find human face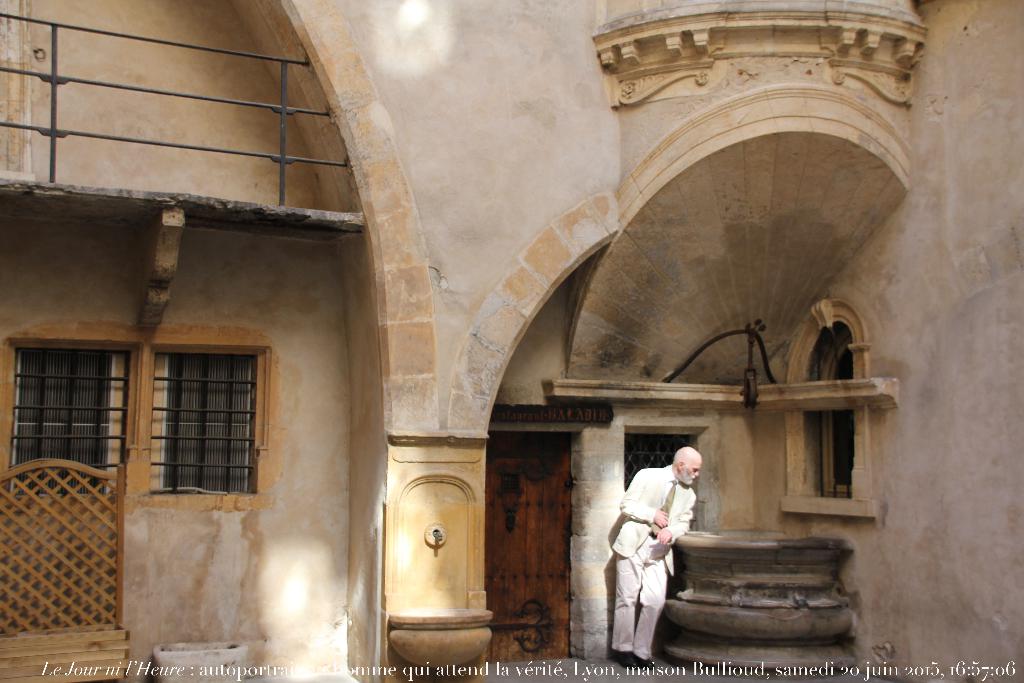
683,454,696,488
